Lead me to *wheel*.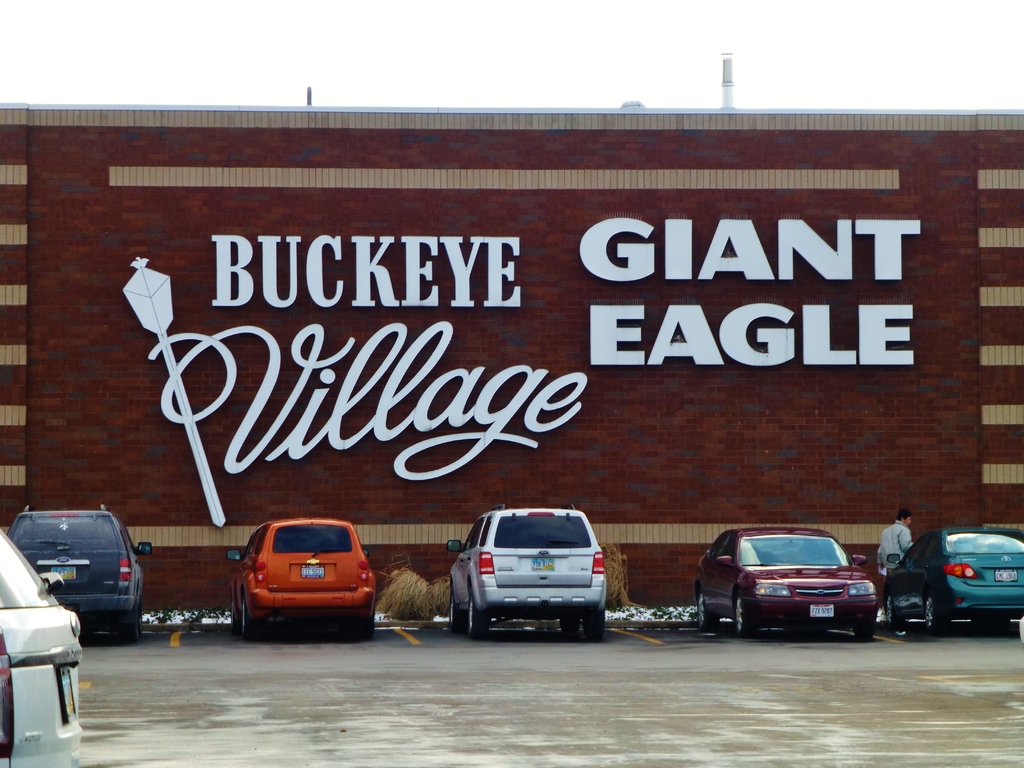
Lead to rect(559, 616, 578, 637).
